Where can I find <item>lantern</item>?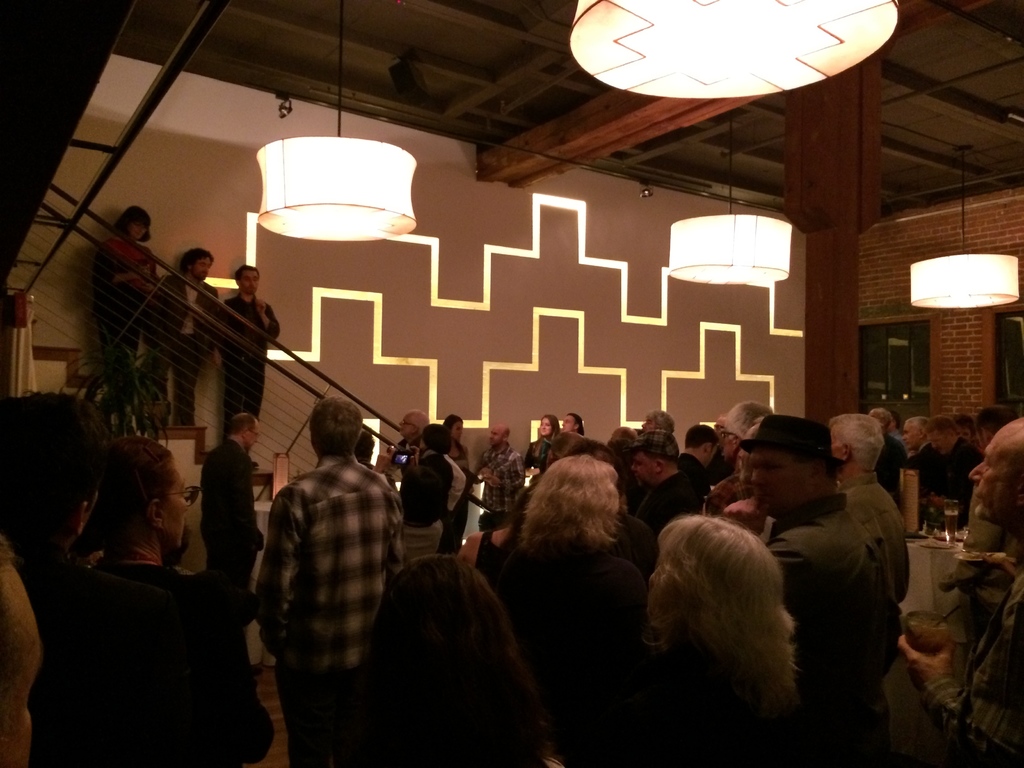
You can find it at <region>256, 141, 417, 245</region>.
